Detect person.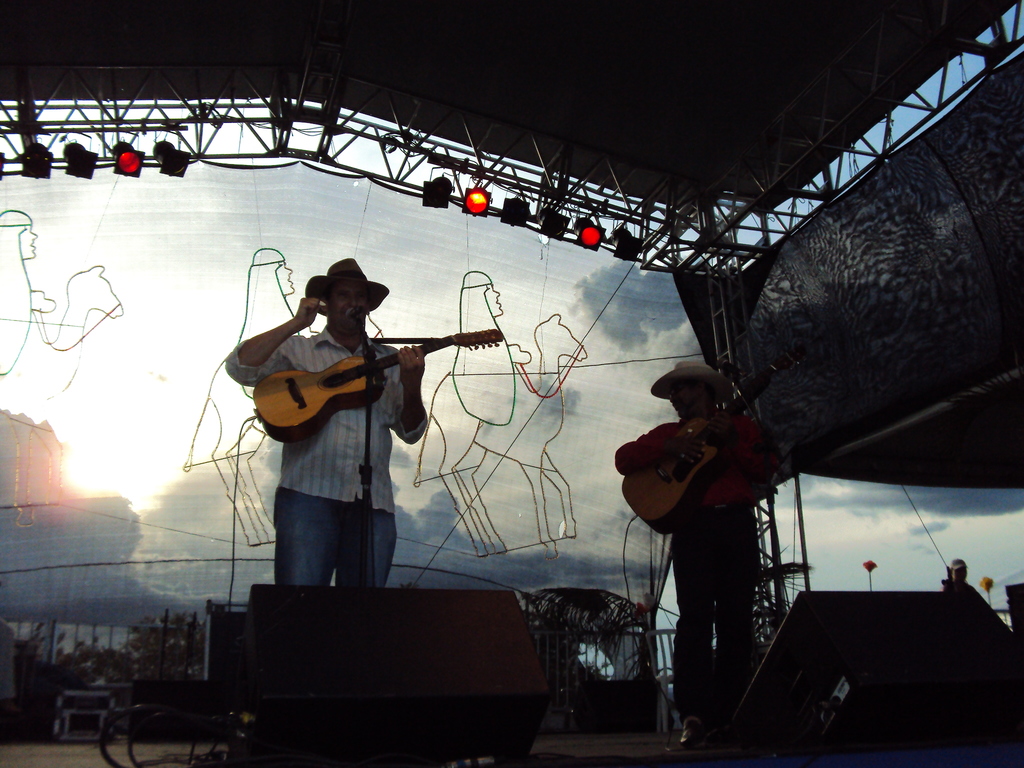
Detected at (x1=608, y1=358, x2=774, y2=743).
